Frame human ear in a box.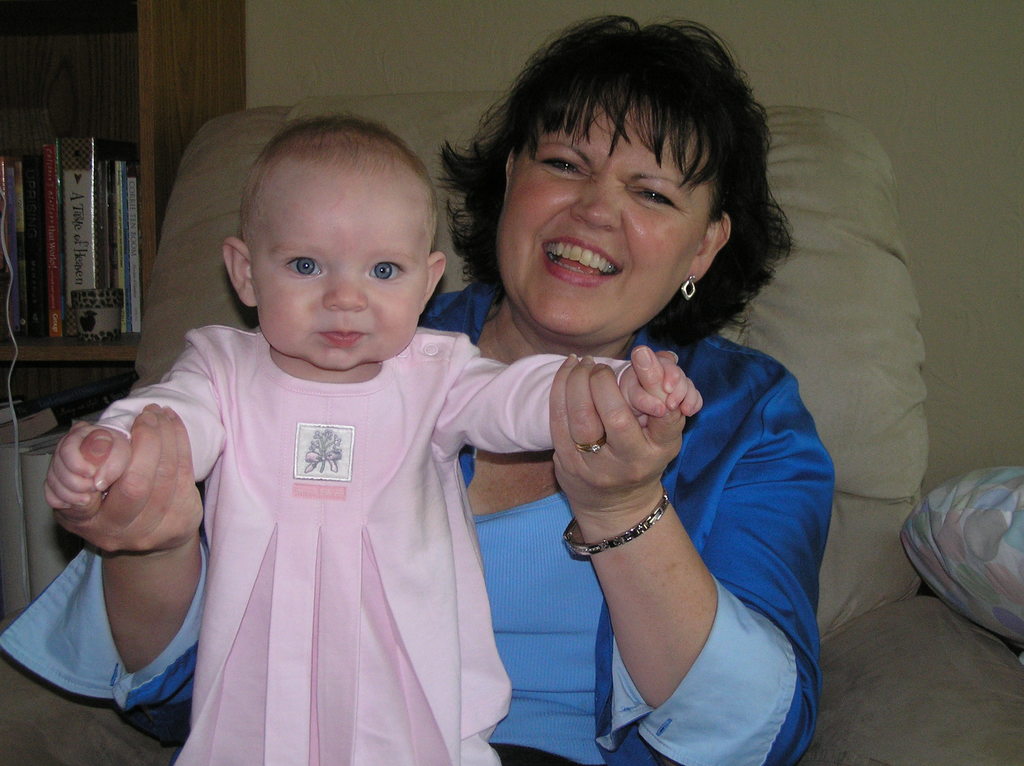
[223, 237, 257, 304].
